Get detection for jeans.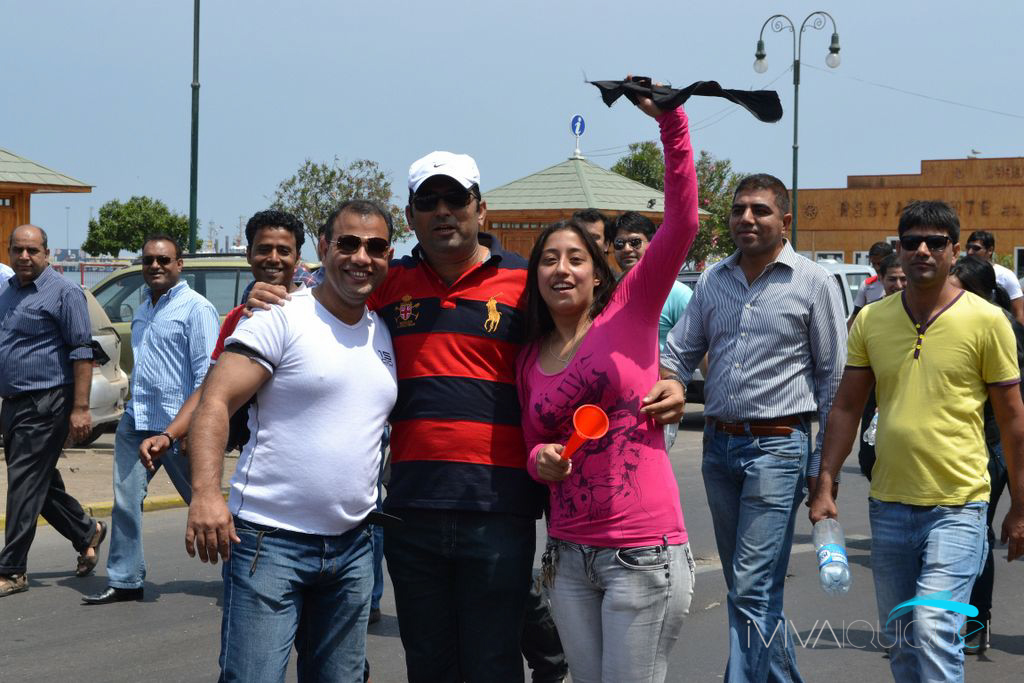
Detection: left=213, top=513, right=371, bottom=682.
